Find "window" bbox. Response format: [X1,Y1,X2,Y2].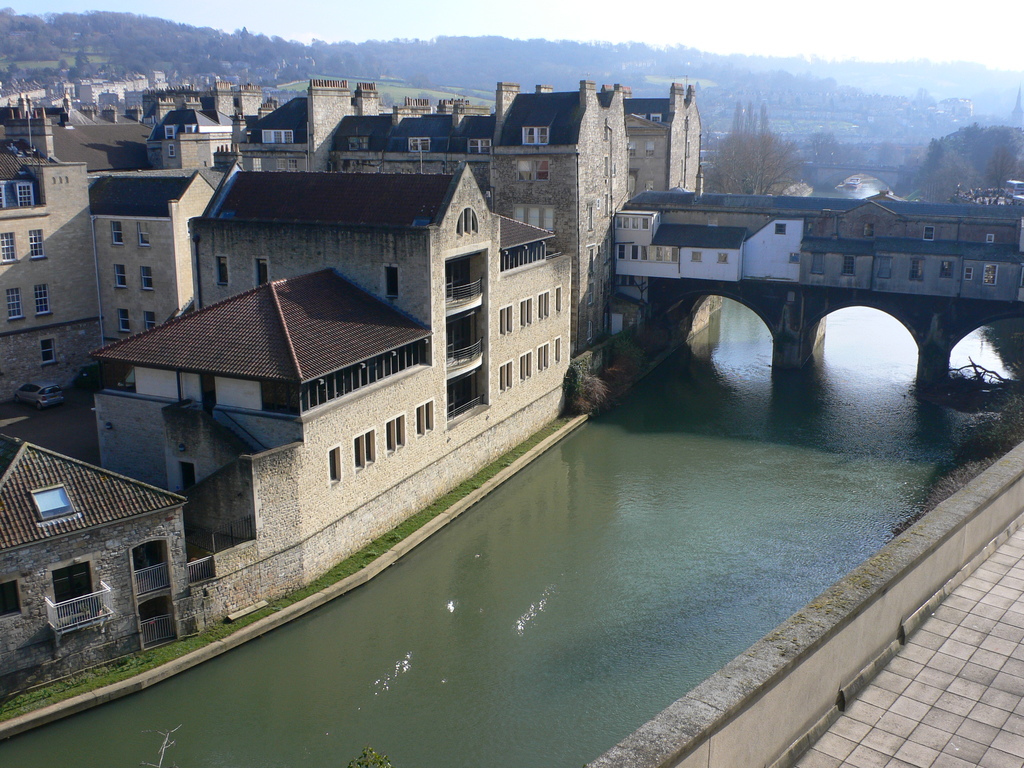
[881,256,888,277].
